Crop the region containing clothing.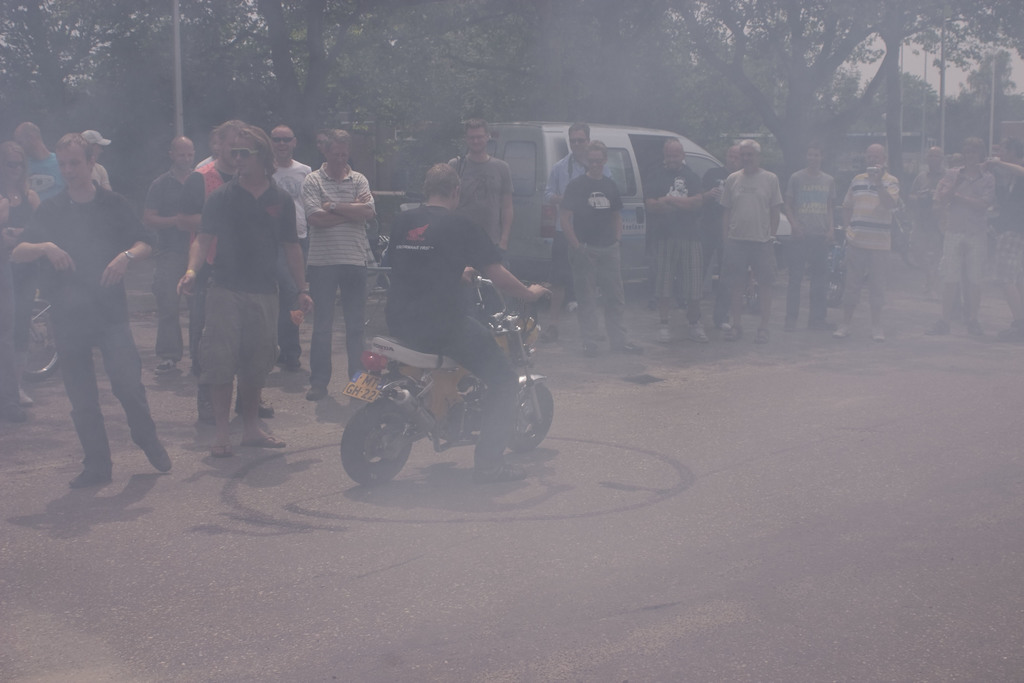
Crop region: (21, 151, 70, 199).
